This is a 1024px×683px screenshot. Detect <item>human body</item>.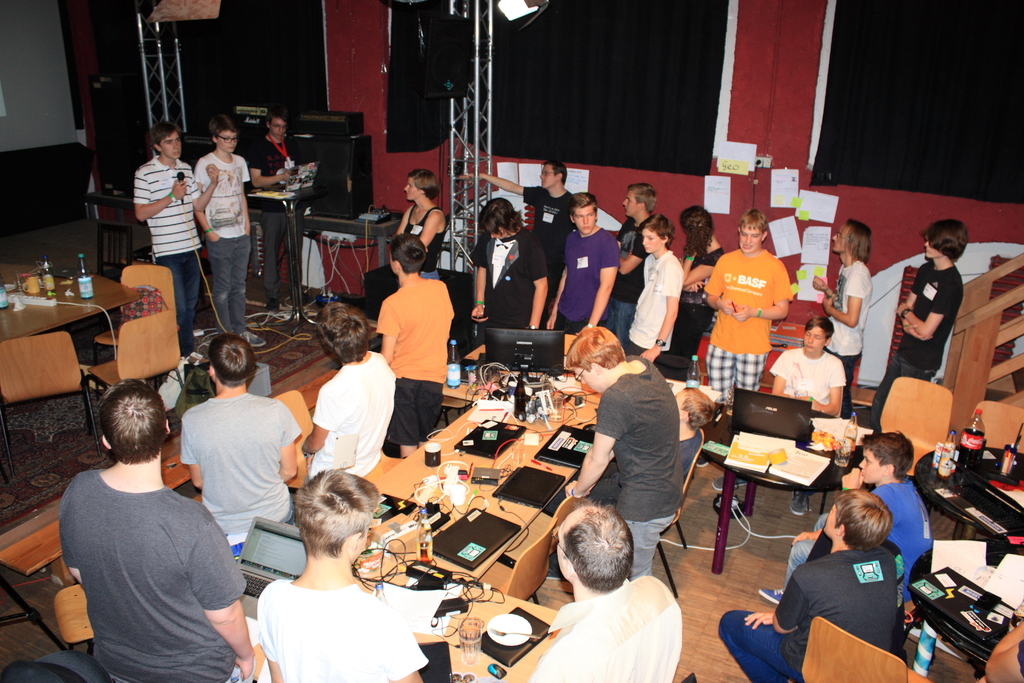
bbox=[720, 542, 911, 682].
